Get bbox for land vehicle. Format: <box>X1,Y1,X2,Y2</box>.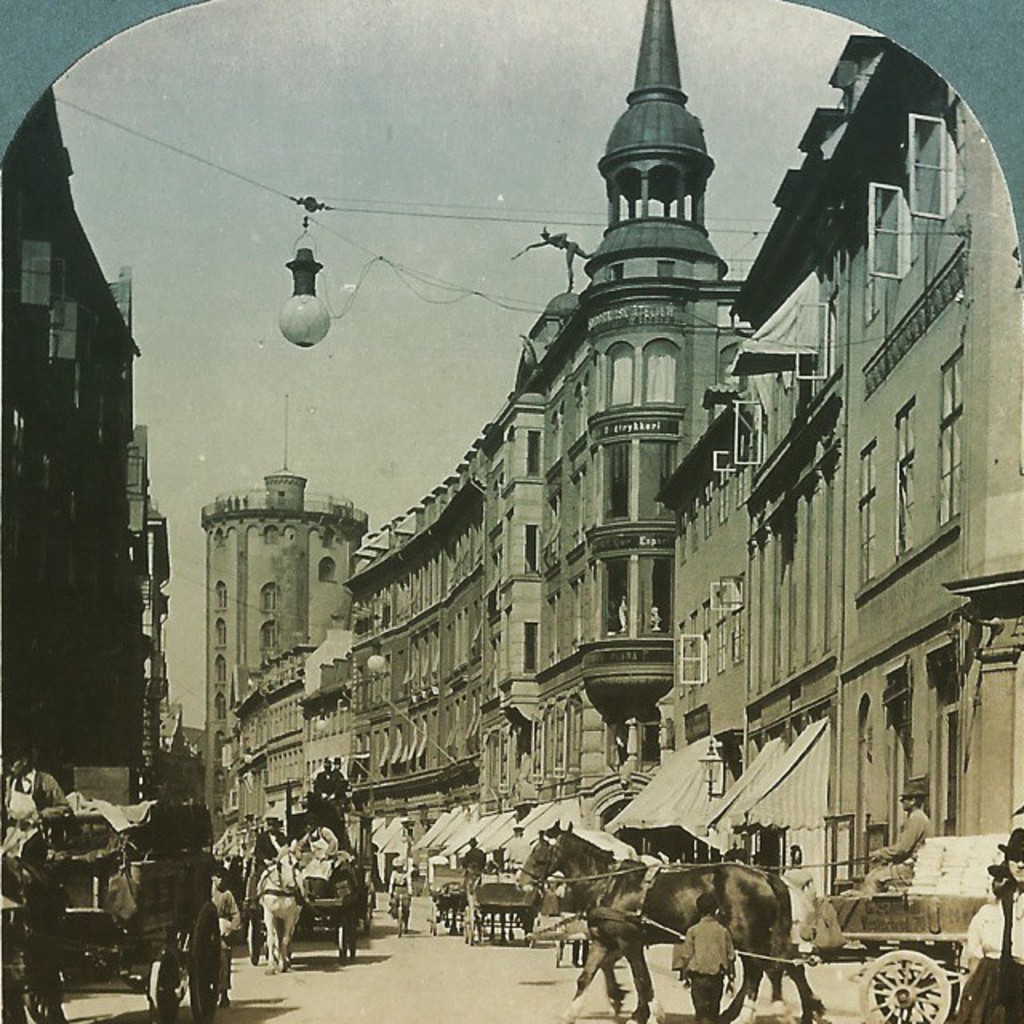
<box>394,888,414,939</box>.
